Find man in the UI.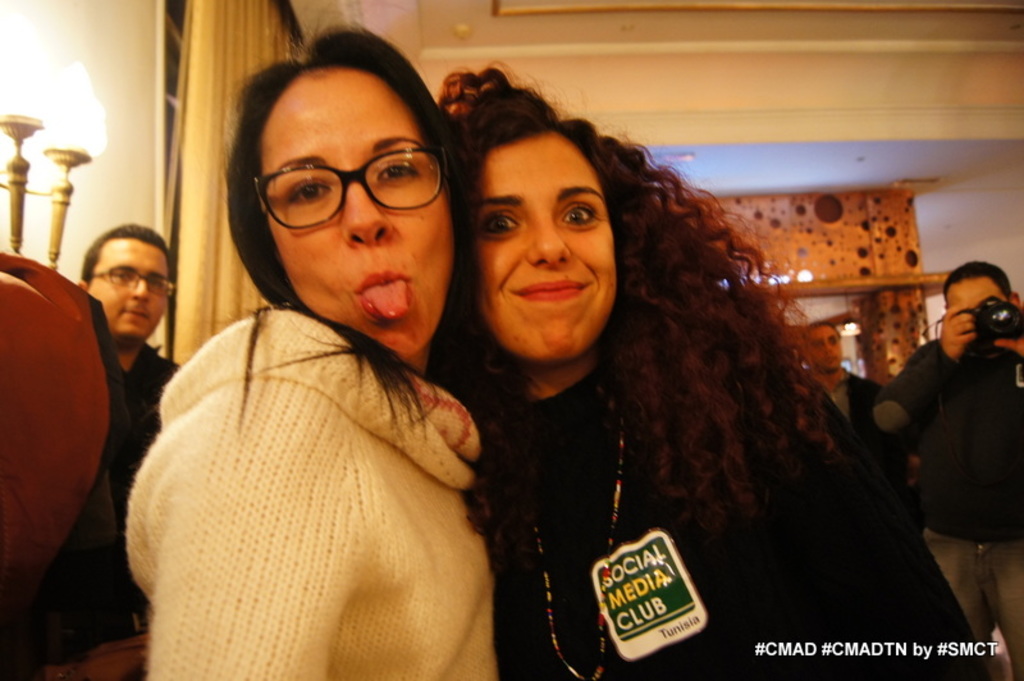
UI element at [800, 321, 874, 439].
